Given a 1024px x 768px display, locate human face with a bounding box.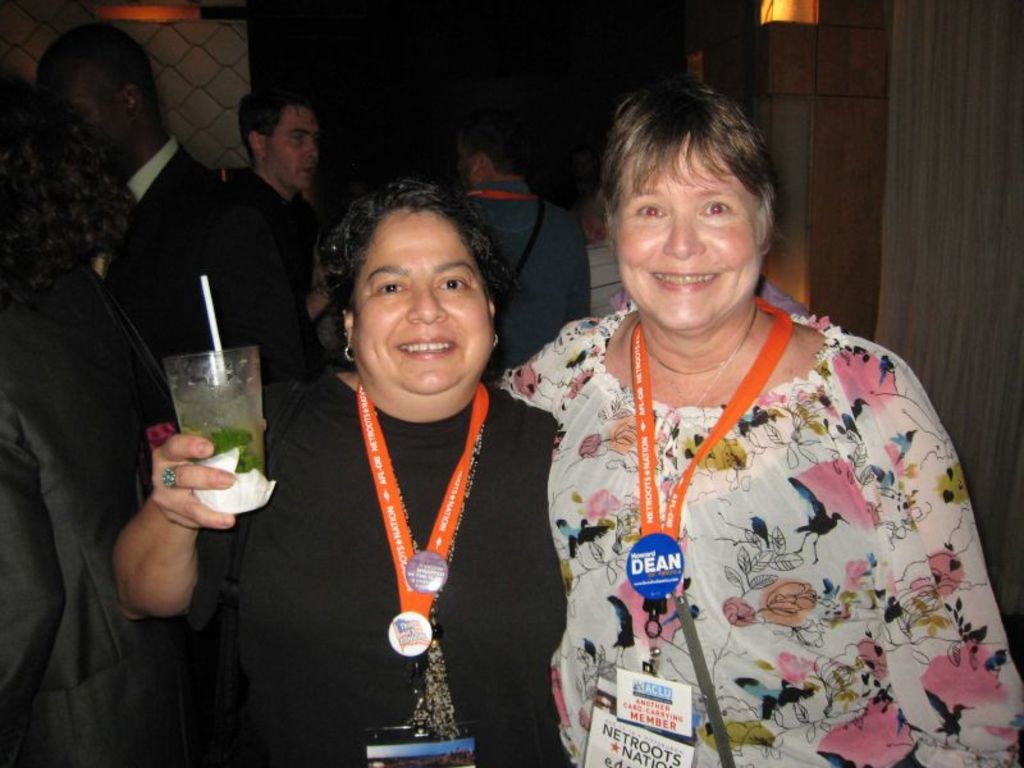
Located: (x1=355, y1=214, x2=495, y2=392).
